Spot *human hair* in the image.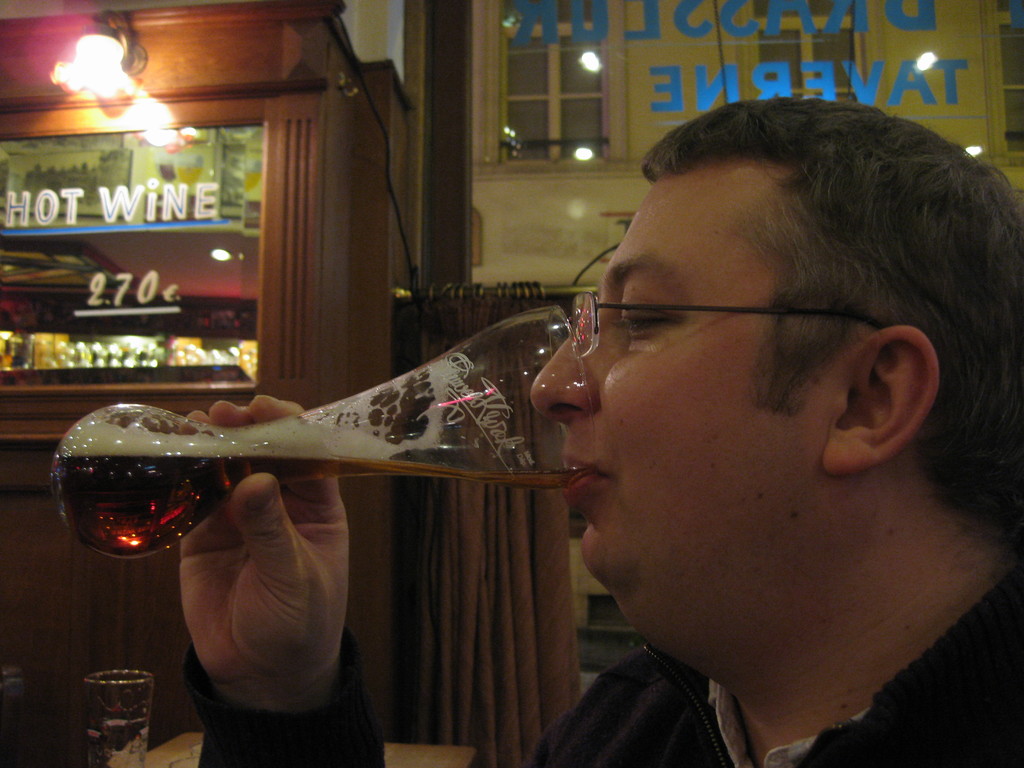
*human hair* found at left=589, top=81, right=1005, bottom=538.
